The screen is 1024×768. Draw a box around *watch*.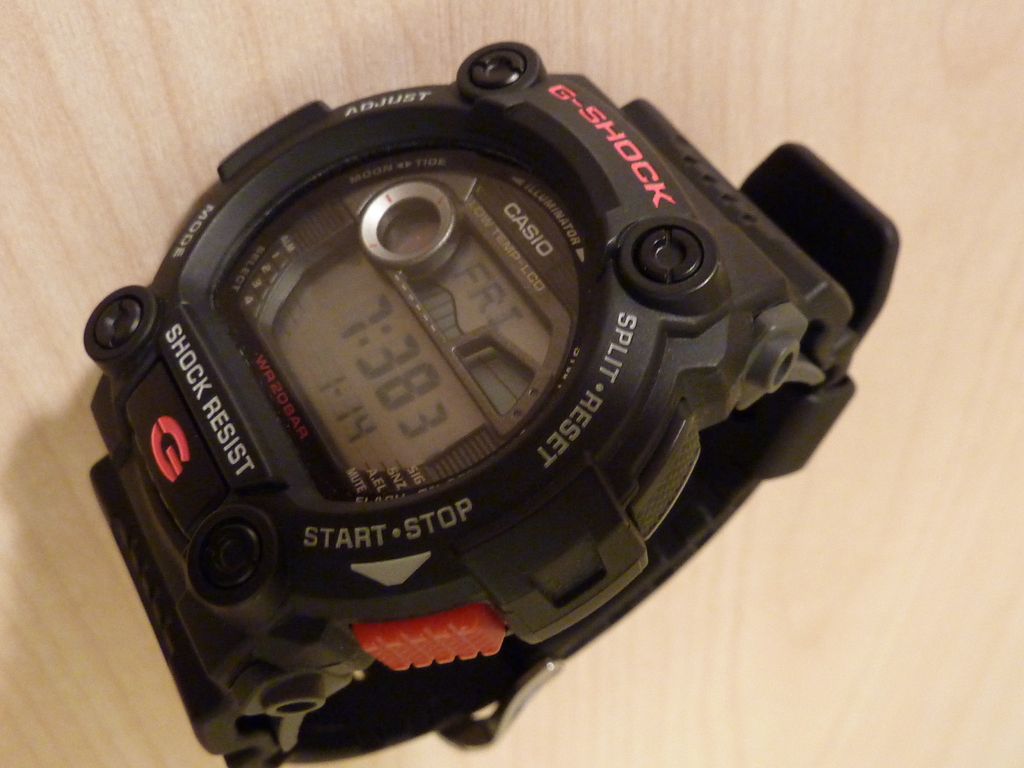
bbox=(87, 41, 899, 767).
